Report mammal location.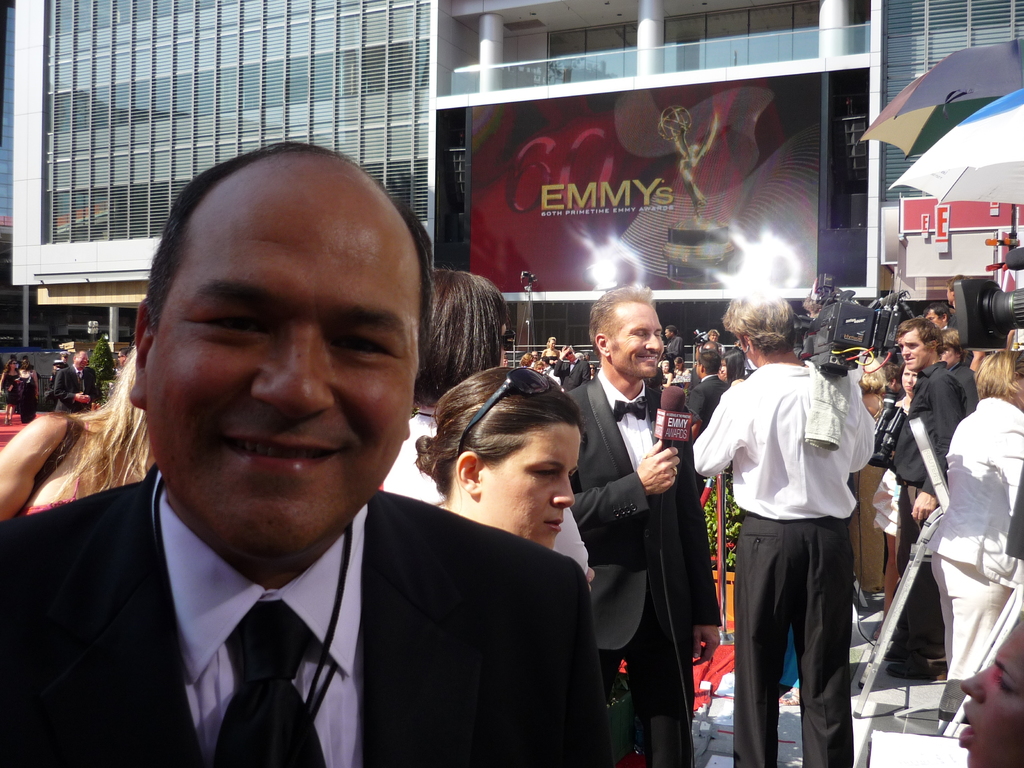
Report: (x1=940, y1=327, x2=976, y2=416).
